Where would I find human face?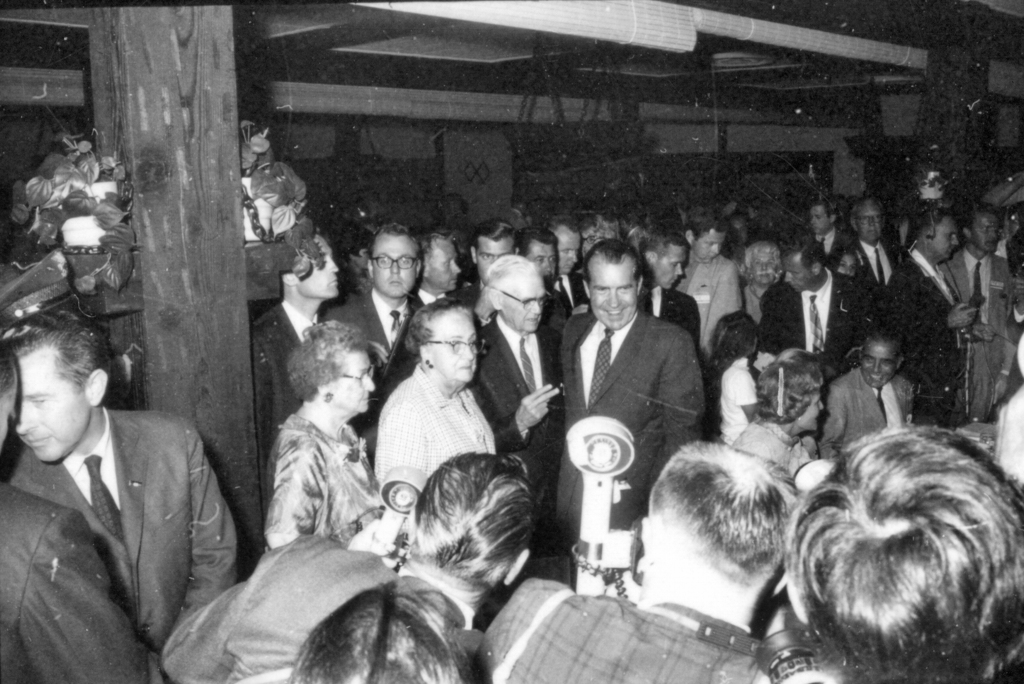
At crop(861, 338, 893, 388).
